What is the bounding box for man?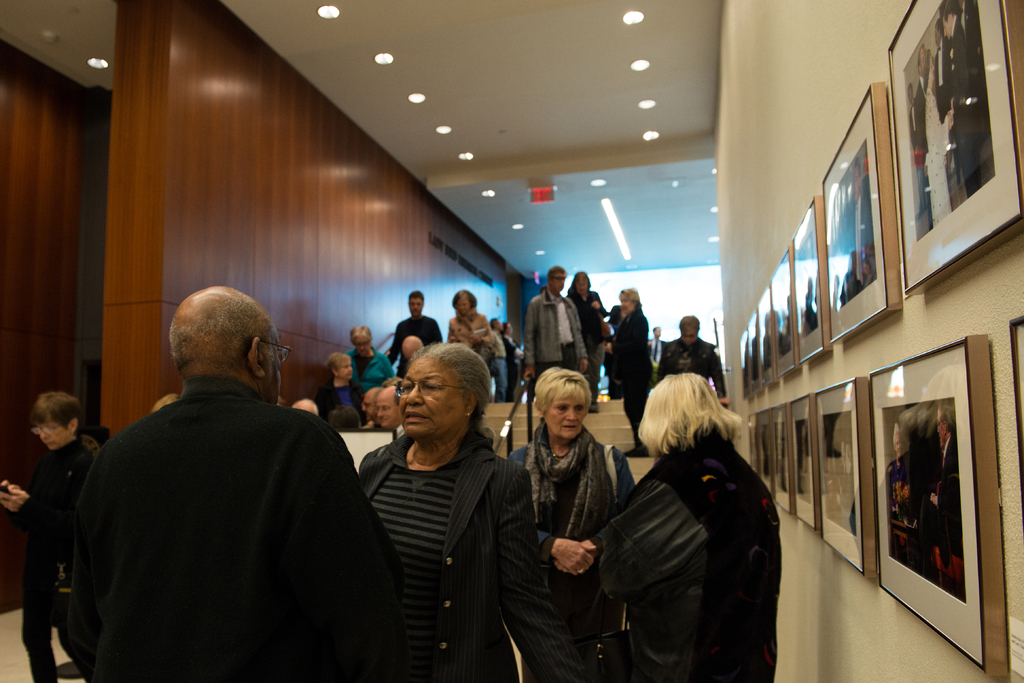
pyautogui.locateOnScreen(20, 309, 393, 682).
